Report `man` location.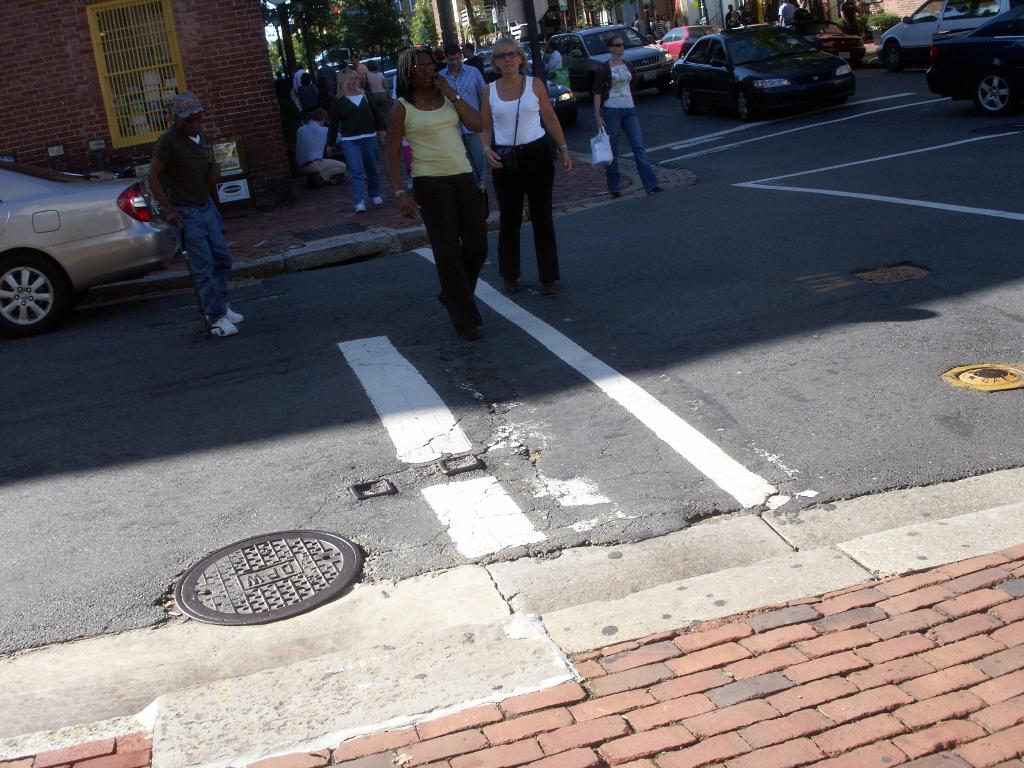
Report: box=[738, 4, 749, 17].
